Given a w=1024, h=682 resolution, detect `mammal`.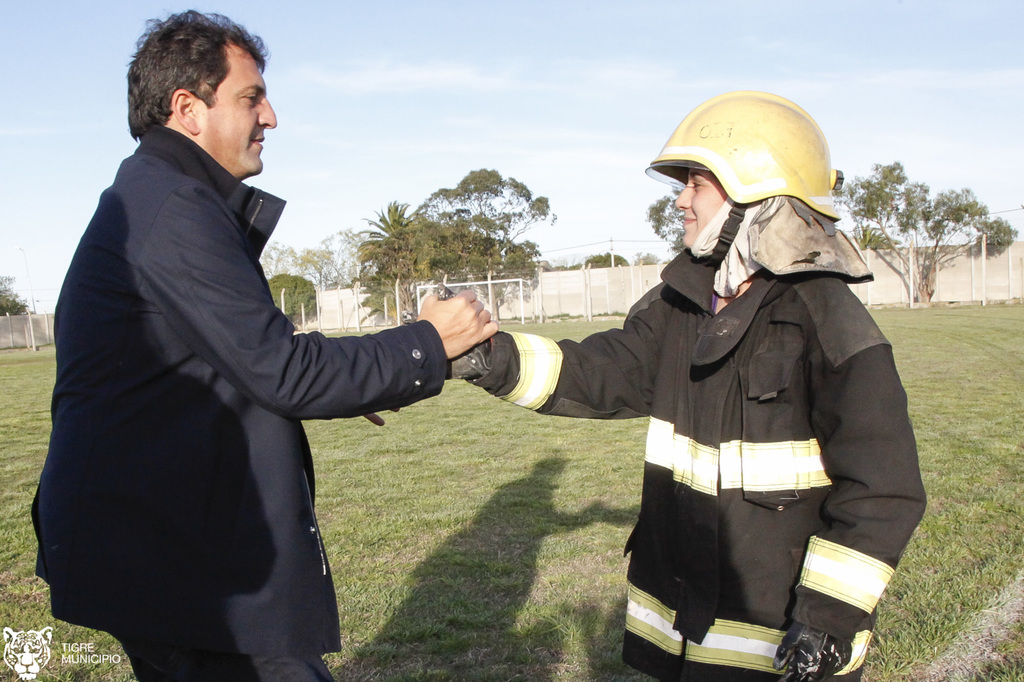
{"left": 446, "top": 90, "right": 930, "bottom": 681}.
